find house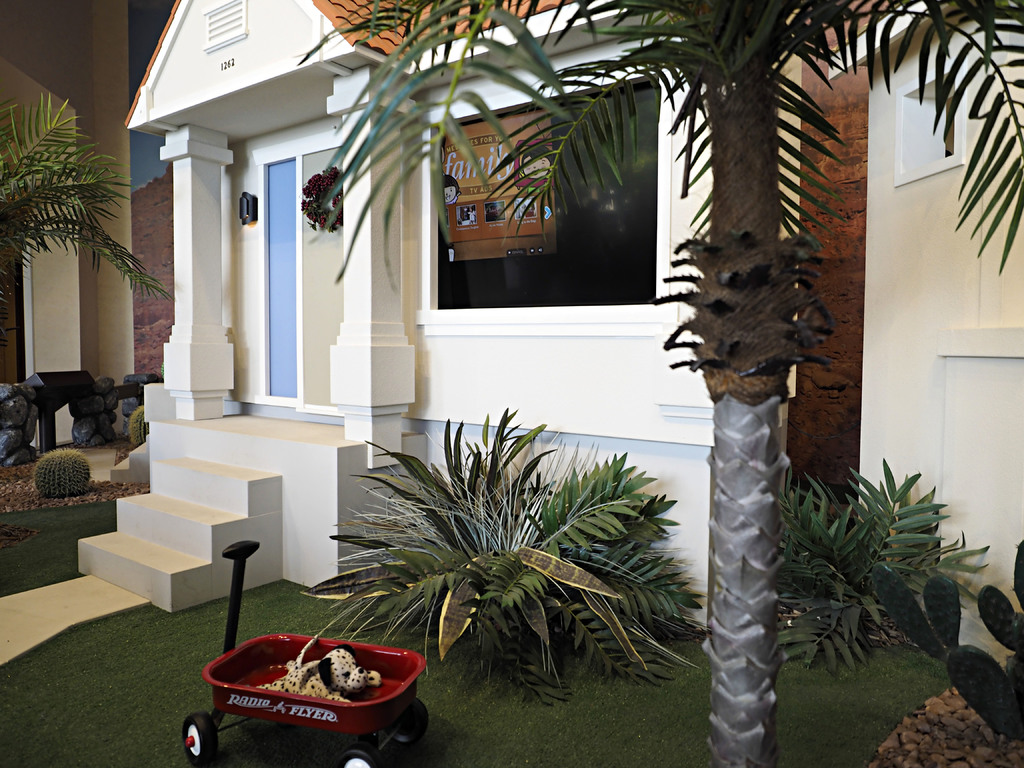
pyautogui.locateOnScreen(0, 0, 183, 438)
